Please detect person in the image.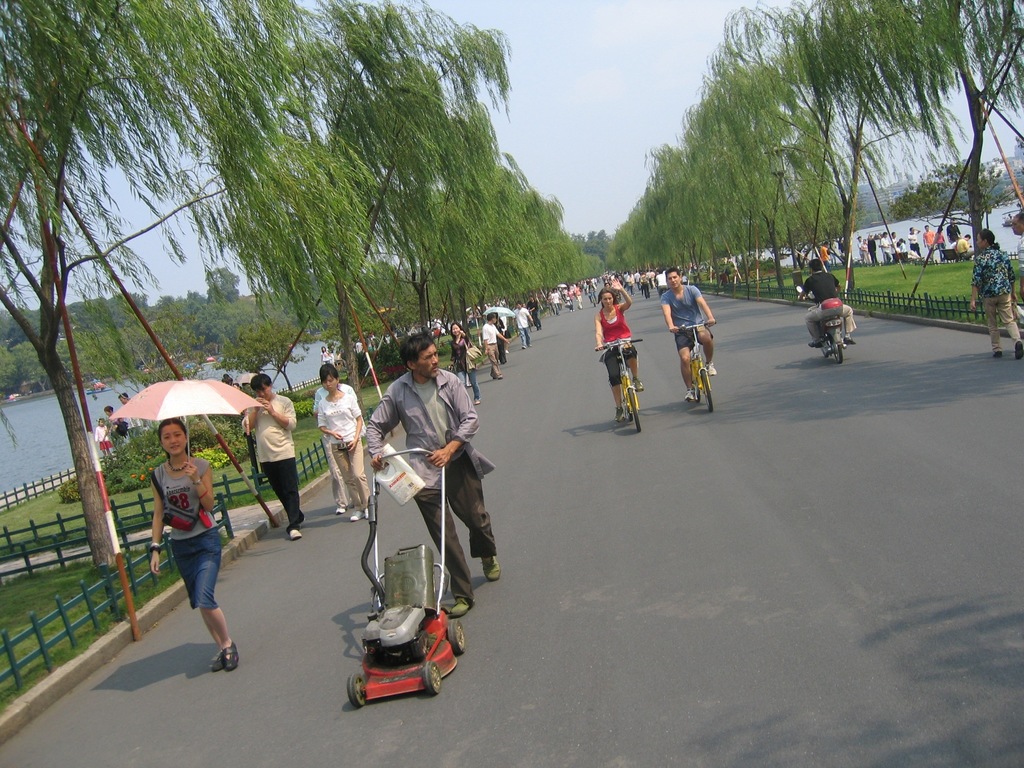
<bbox>662, 266, 719, 403</bbox>.
